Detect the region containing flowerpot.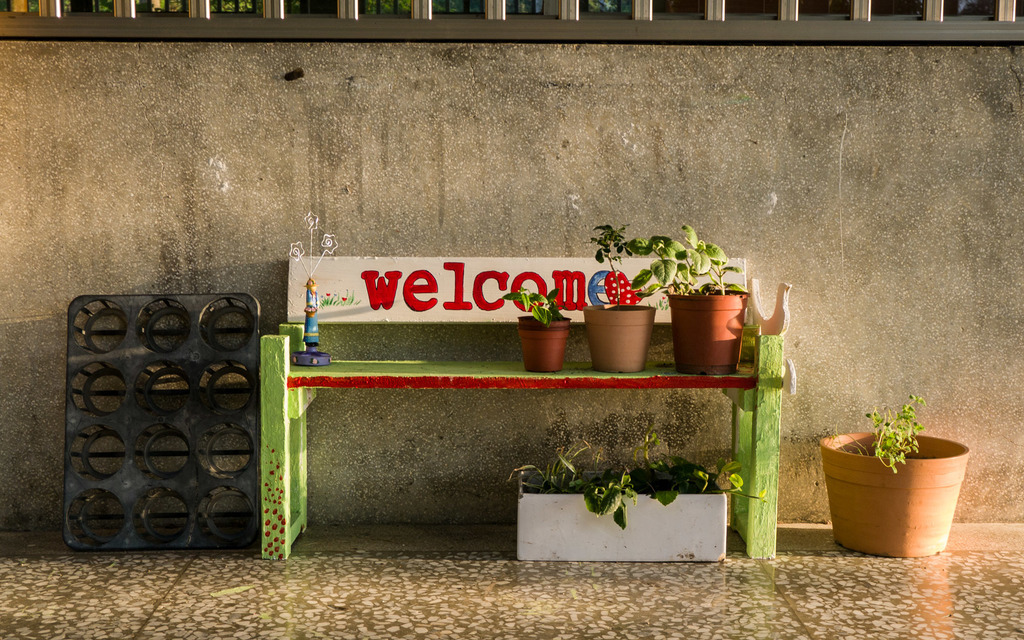
586, 301, 652, 371.
